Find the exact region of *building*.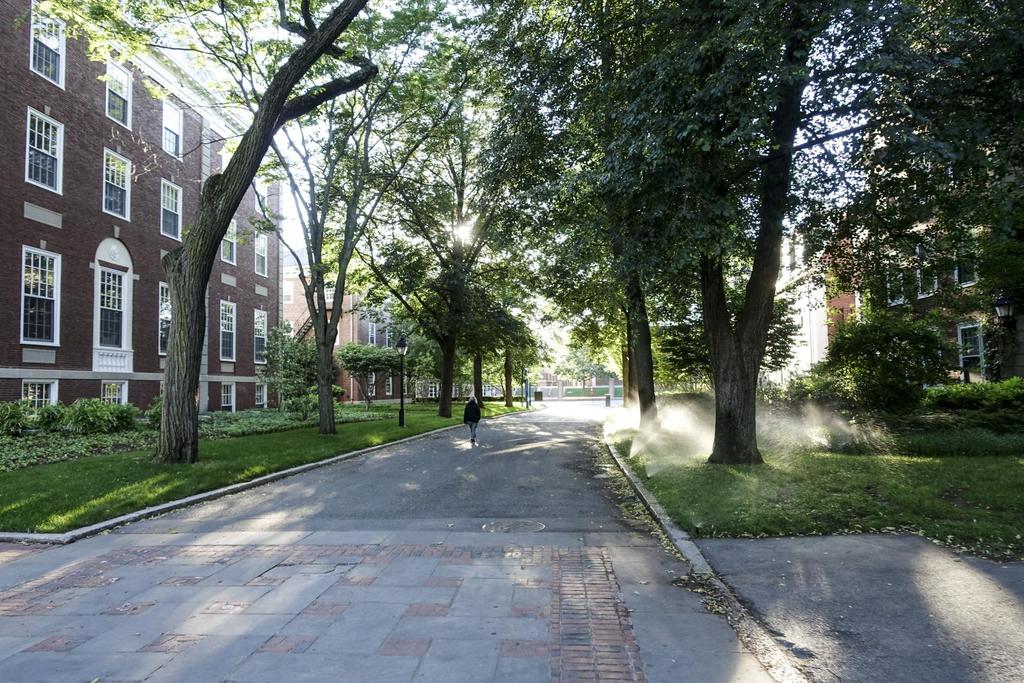
Exact region: x1=820 y1=133 x2=1023 y2=387.
